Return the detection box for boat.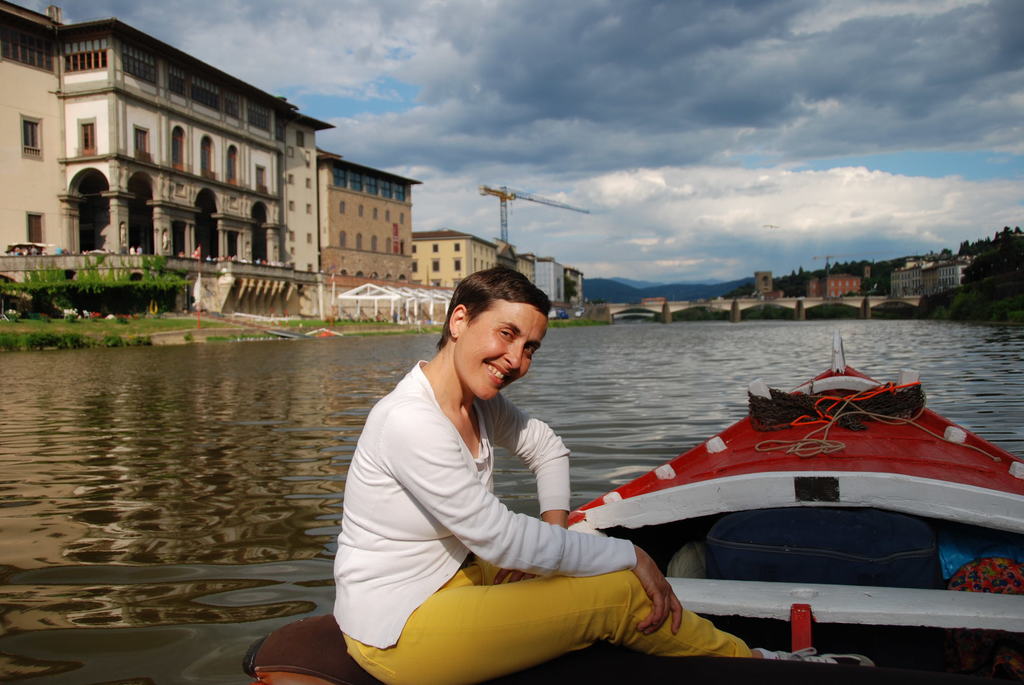
locate(280, 286, 939, 656).
